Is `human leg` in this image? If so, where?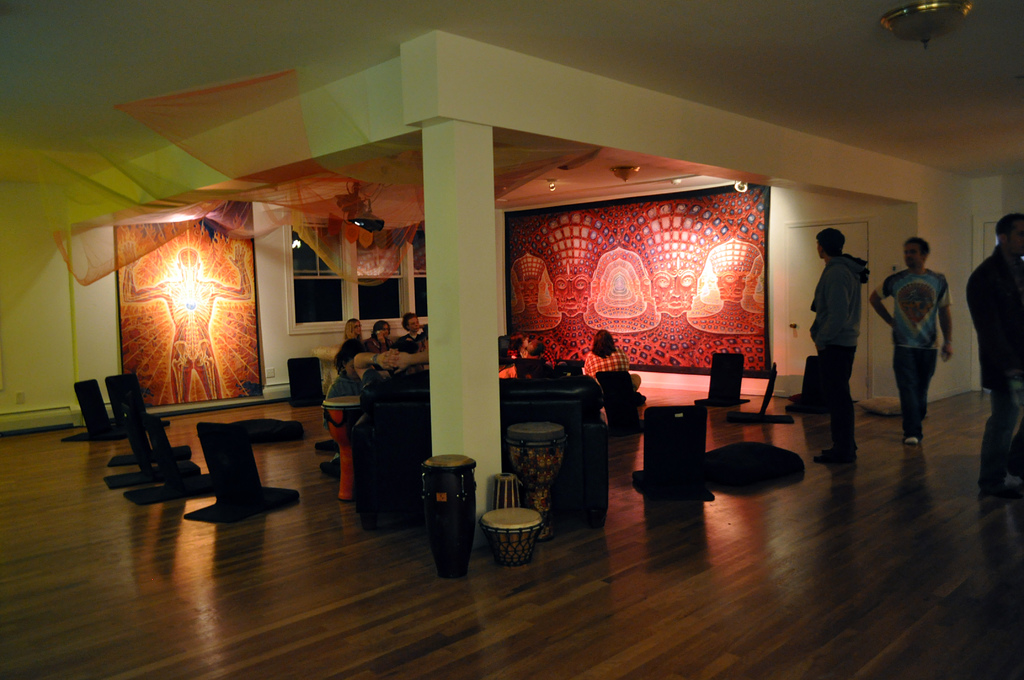
Yes, at 977,369,1020,499.
